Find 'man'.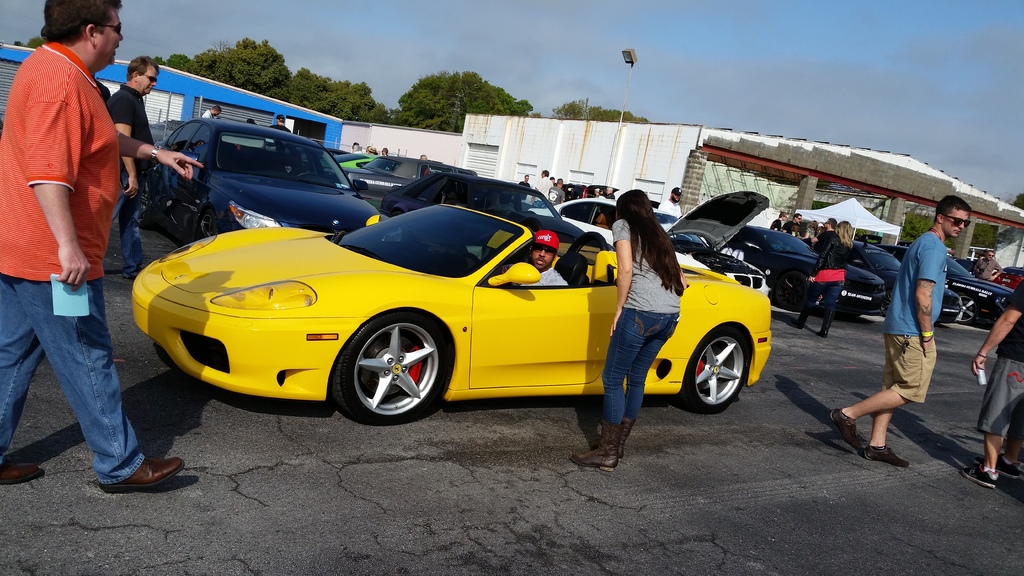
271,112,293,136.
